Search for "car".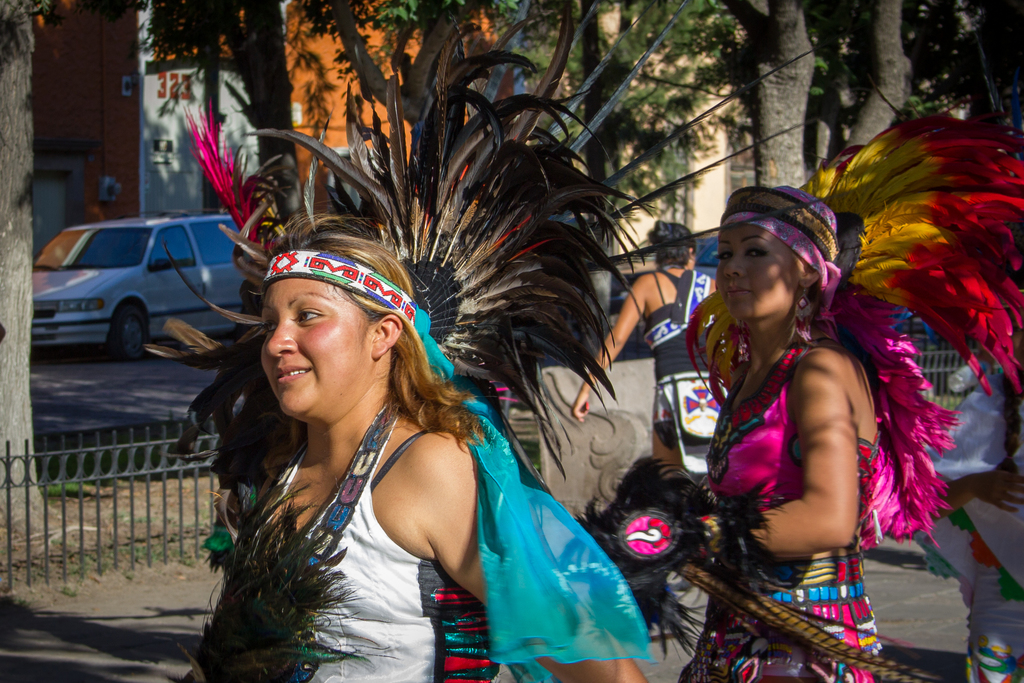
Found at bbox(28, 204, 248, 363).
